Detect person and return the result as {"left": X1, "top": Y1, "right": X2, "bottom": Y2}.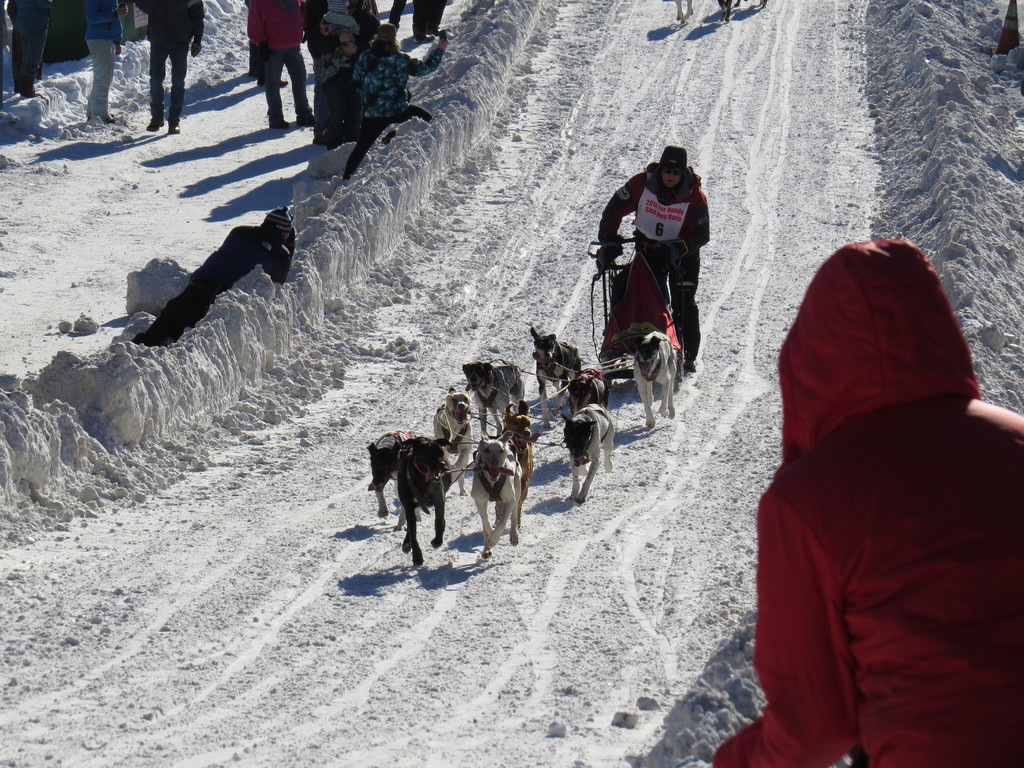
{"left": 0, "top": 0, "right": 54, "bottom": 100}.
